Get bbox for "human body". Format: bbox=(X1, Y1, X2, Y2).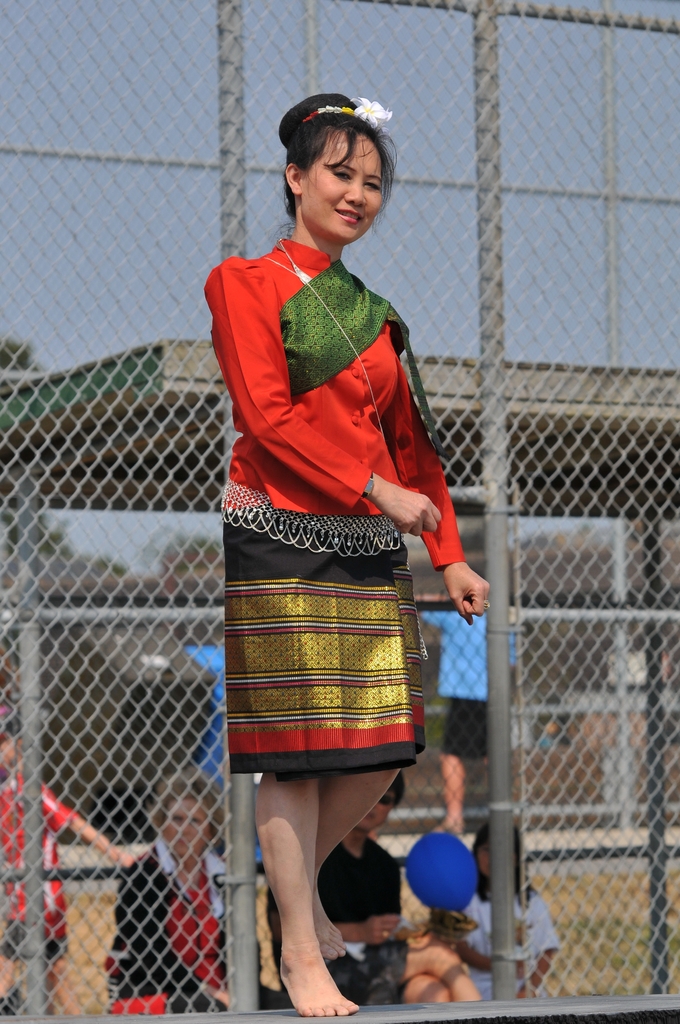
bbox=(270, 831, 408, 1006).
